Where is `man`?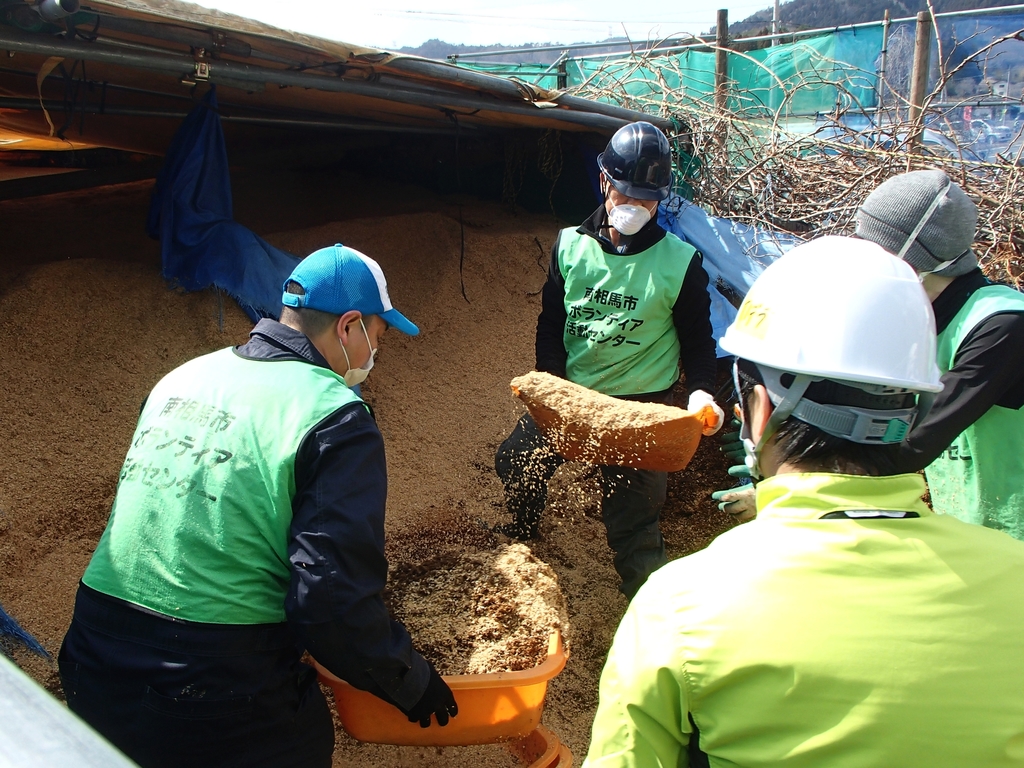
[left=56, top=243, right=460, bottom=767].
